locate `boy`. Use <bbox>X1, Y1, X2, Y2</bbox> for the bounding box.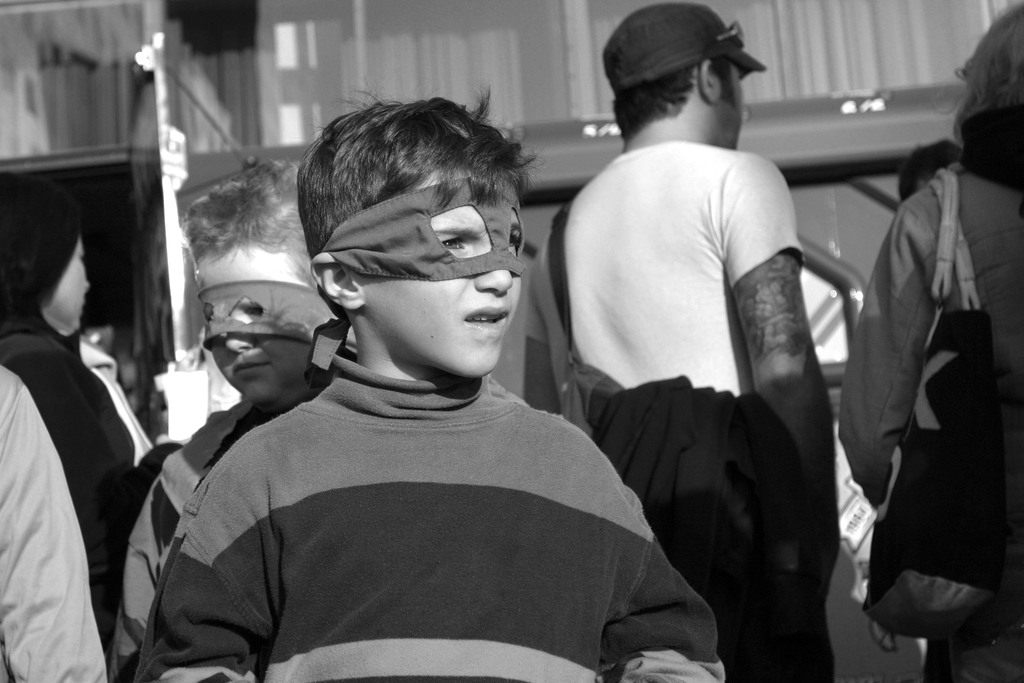
<bbox>125, 162, 355, 682</bbox>.
